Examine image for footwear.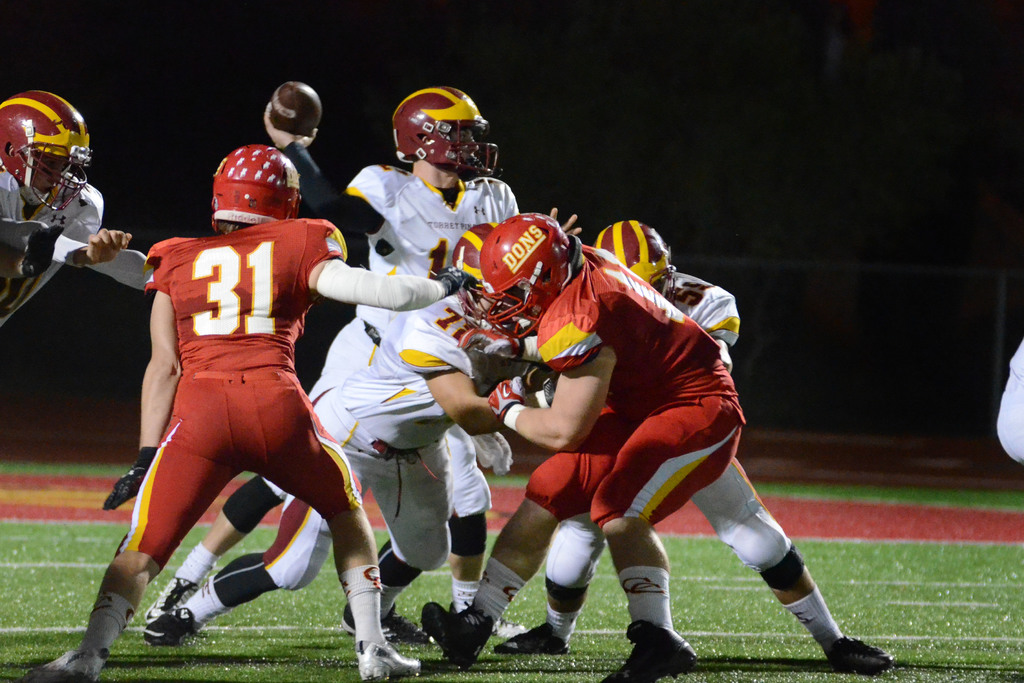
Examination result: <bbox>605, 618, 698, 682</bbox>.
